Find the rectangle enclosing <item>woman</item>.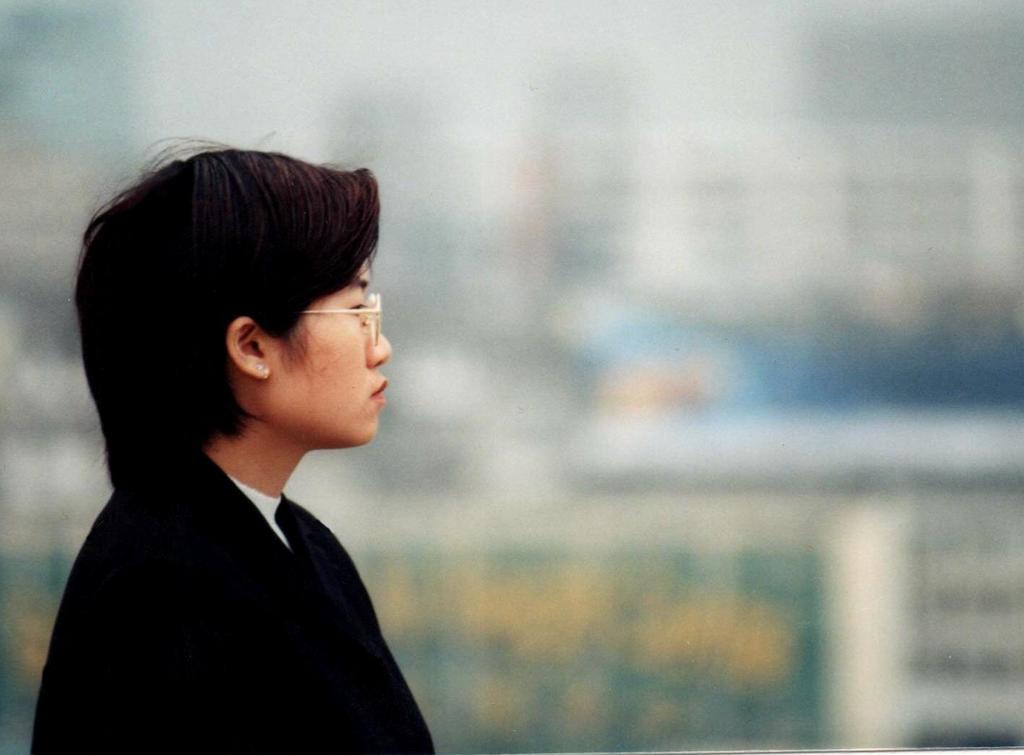
43,119,510,754.
